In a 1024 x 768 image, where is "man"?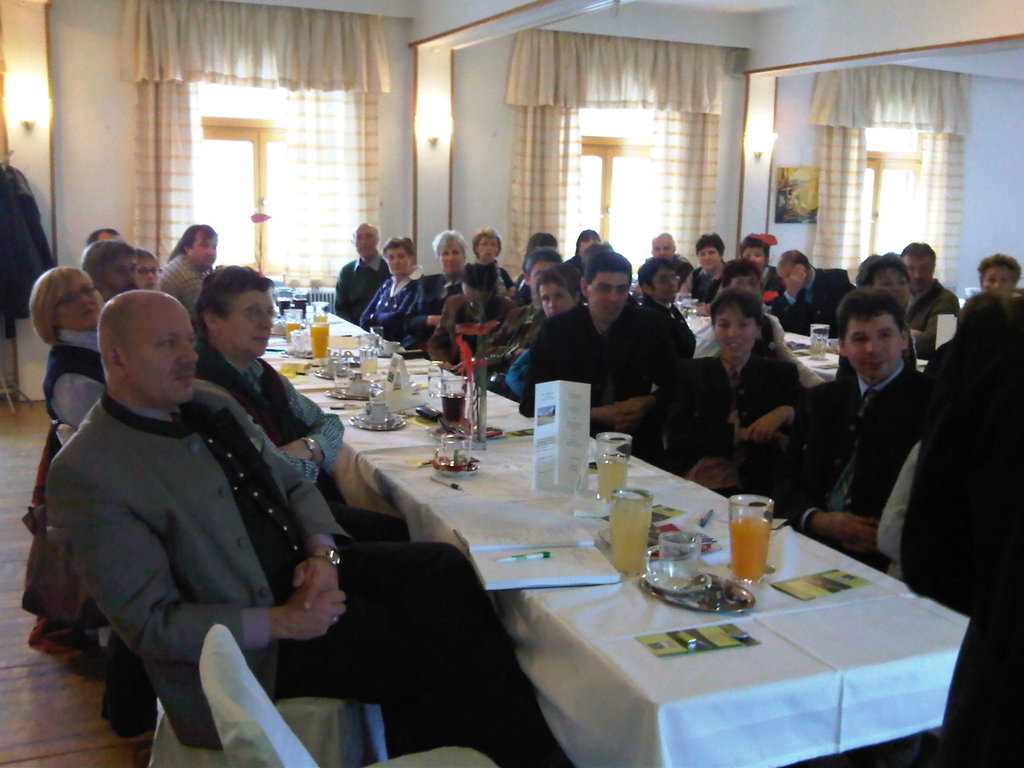
box(74, 233, 135, 307).
